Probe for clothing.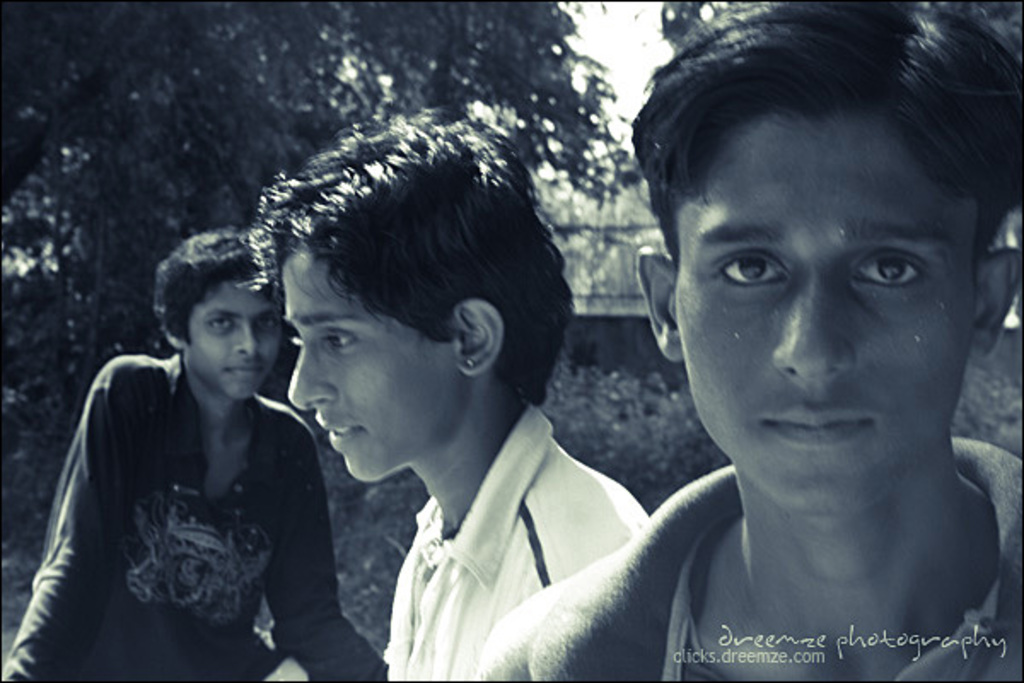
Probe result: (15, 343, 401, 681).
